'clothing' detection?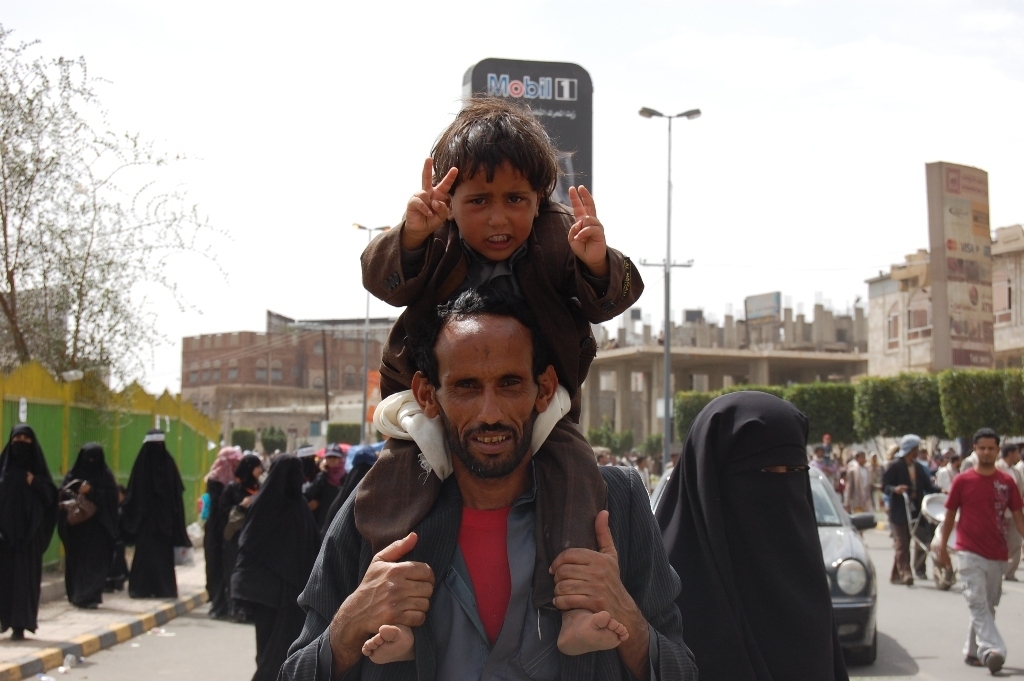
(x1=942, y1=466, x2=1021, y2=559)
